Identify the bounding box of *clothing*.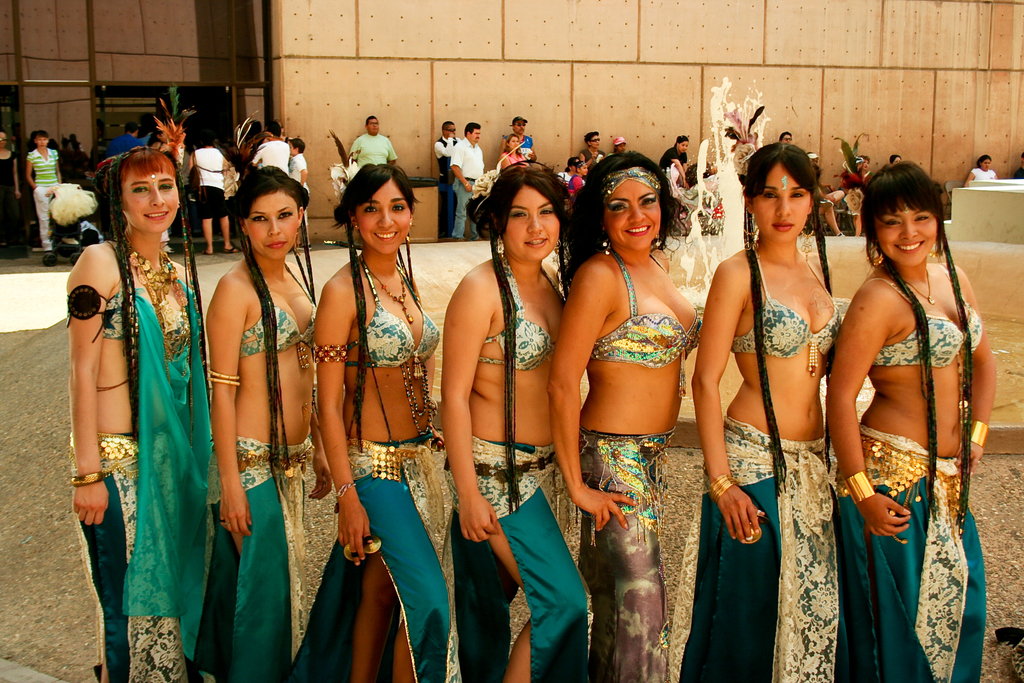
l=844, t=165, r=868, b=193.
